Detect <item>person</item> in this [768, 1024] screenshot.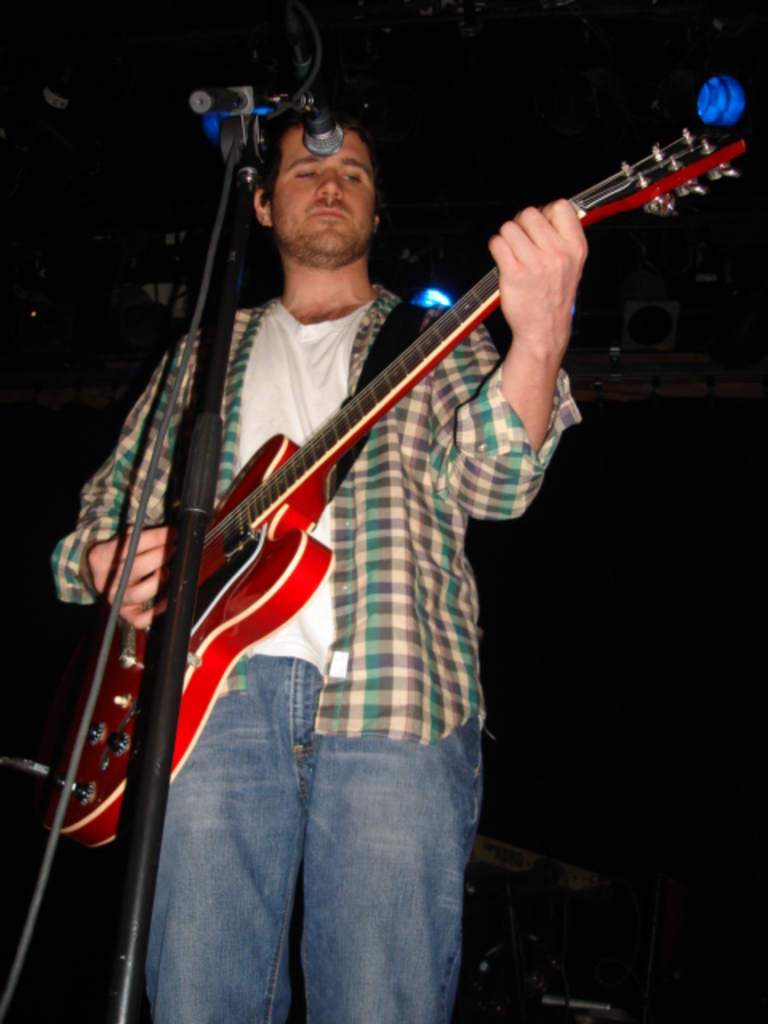
Detection: [141, 18, 661, 1011].
